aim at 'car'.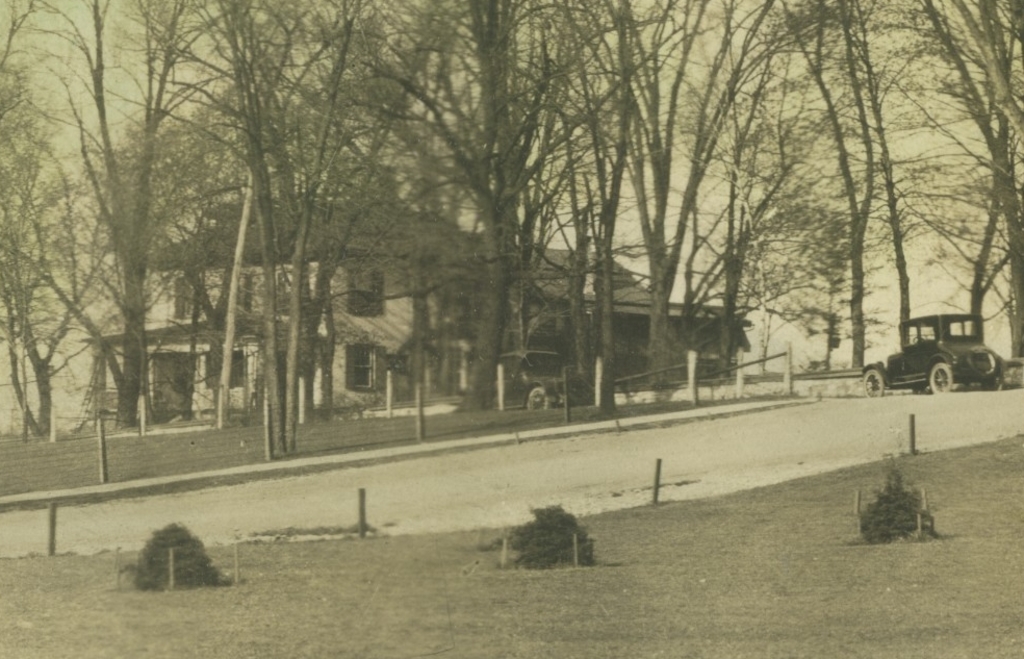
Aimed at 488, 350, 584, 404.
